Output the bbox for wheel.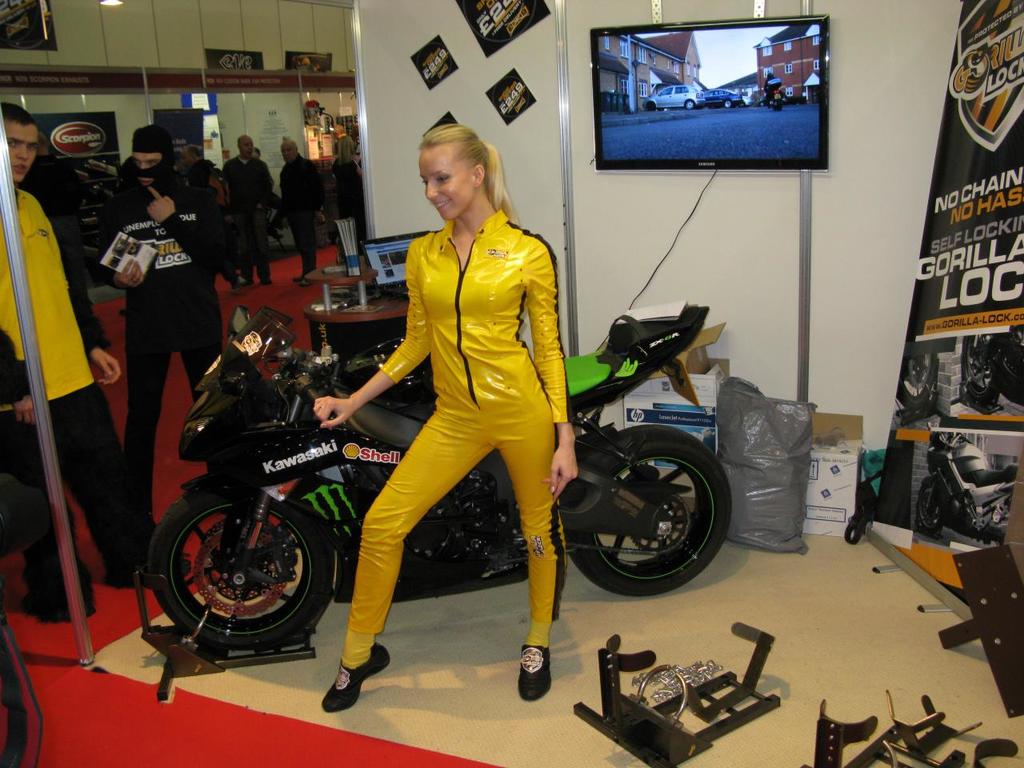
{"x1": 684, "y1": 99, "x2": 696, "y2": 110}.
